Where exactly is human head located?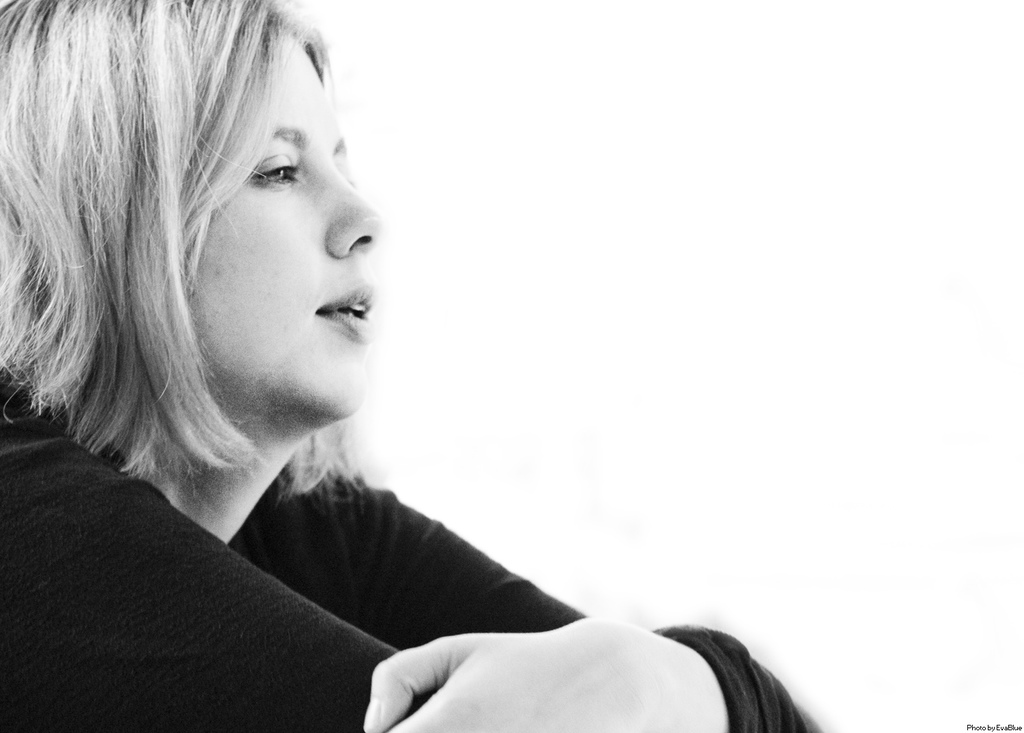
Its bounding box is (x1=0, y1=0, x2=384, y2=416).
